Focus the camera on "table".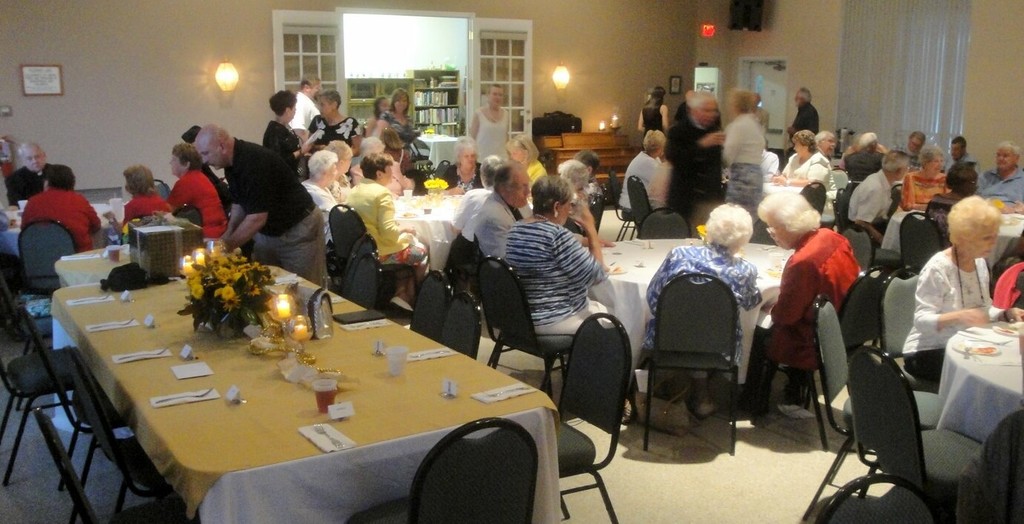
Focus region: 936 330 1023 442.
